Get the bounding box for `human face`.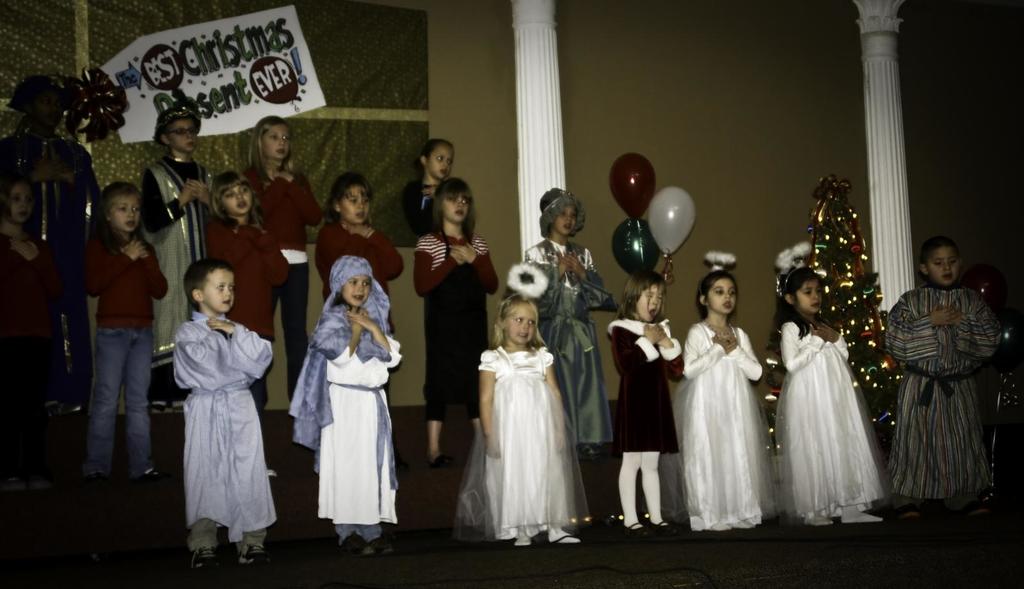
<box>789,270,824,314</box>.
